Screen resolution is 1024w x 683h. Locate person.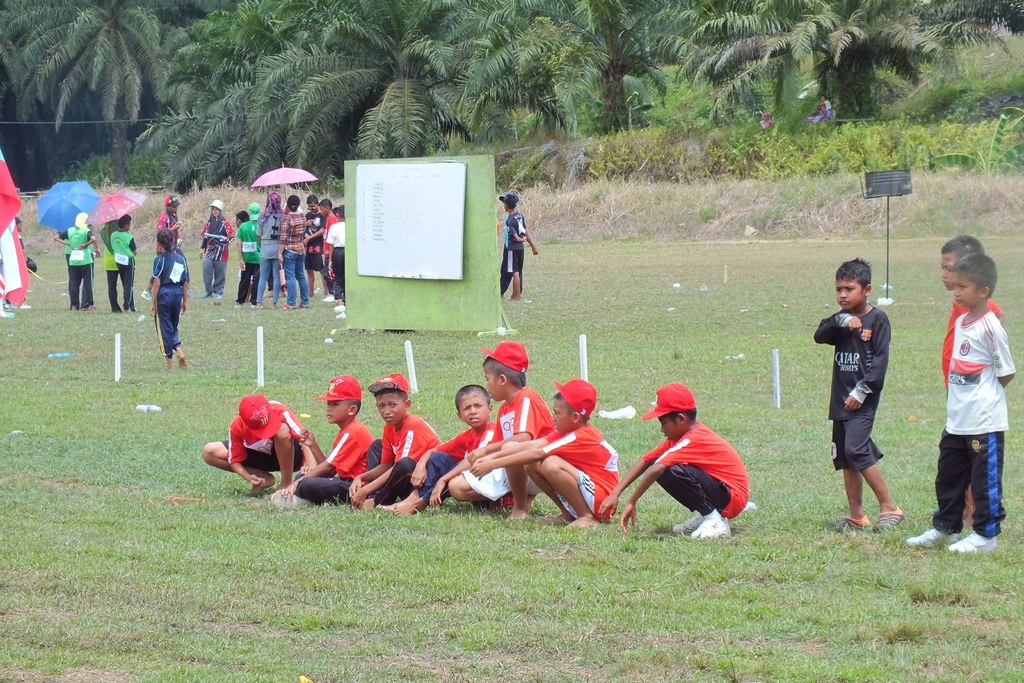
323, 203, 346, 317.
